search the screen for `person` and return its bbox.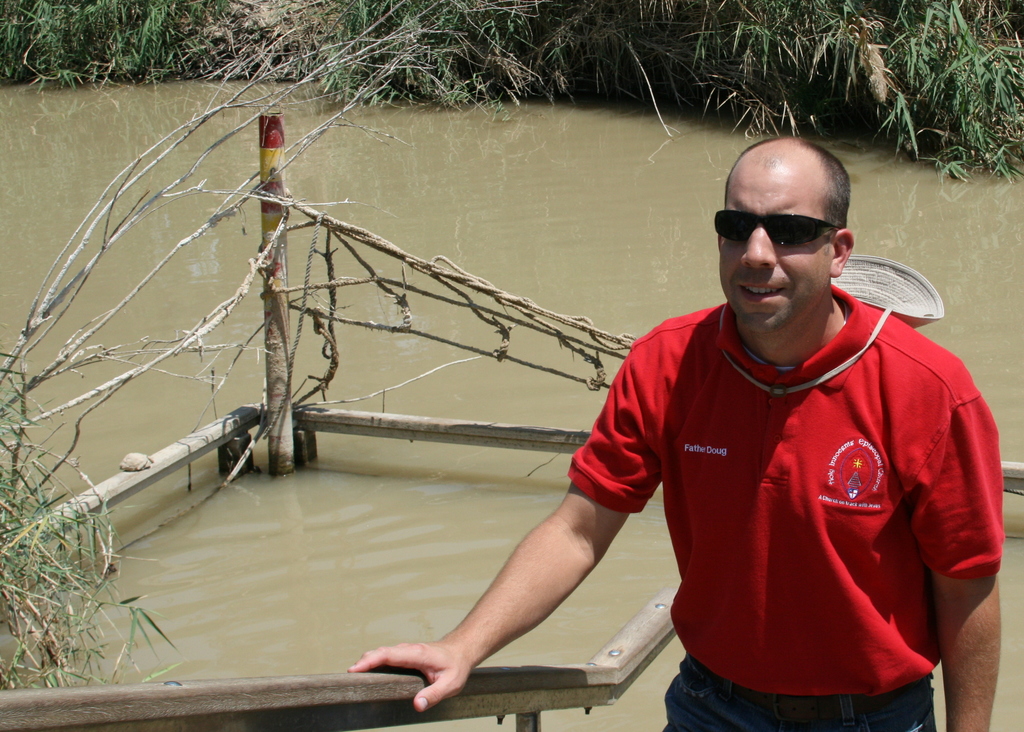
Found: <region>386, 146, 963, 728</region>.
